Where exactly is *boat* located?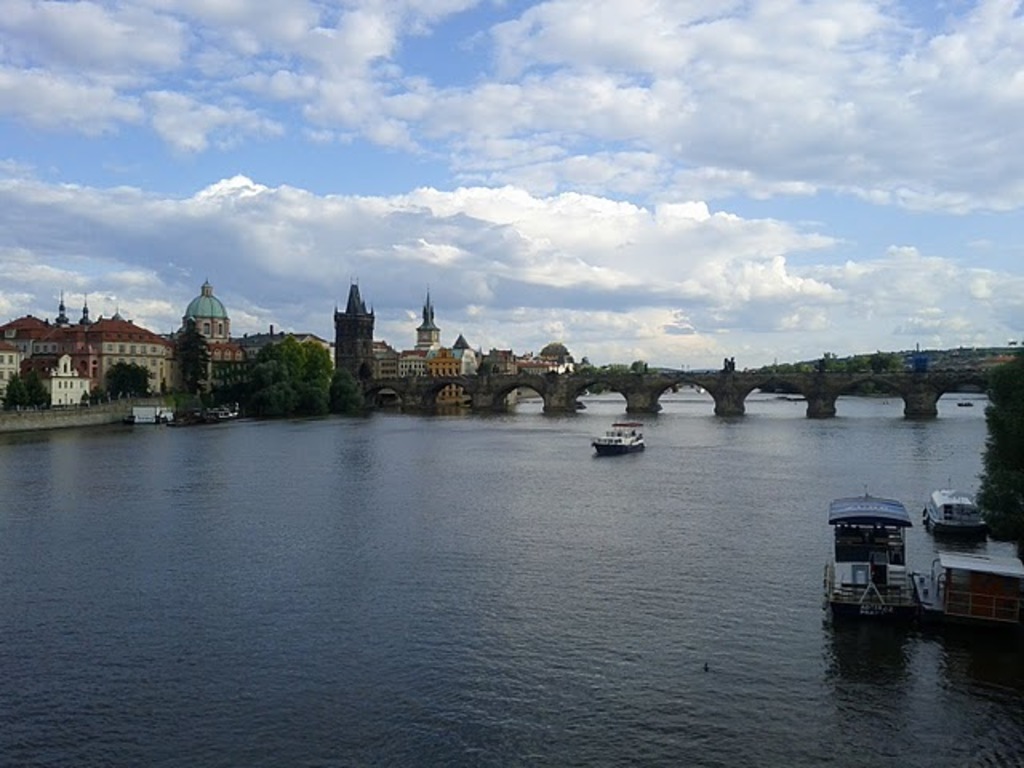
Its bounding box is 150:398:242:426.
